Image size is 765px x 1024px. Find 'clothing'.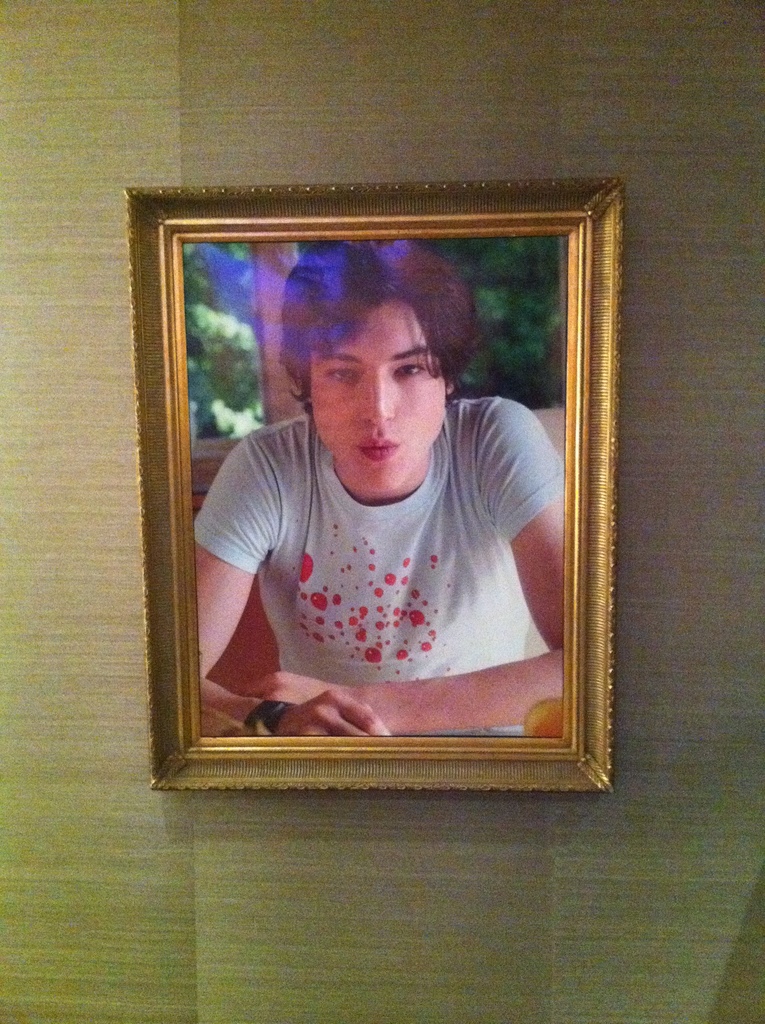
(left=195, top=390, right=582, bottom=738).
